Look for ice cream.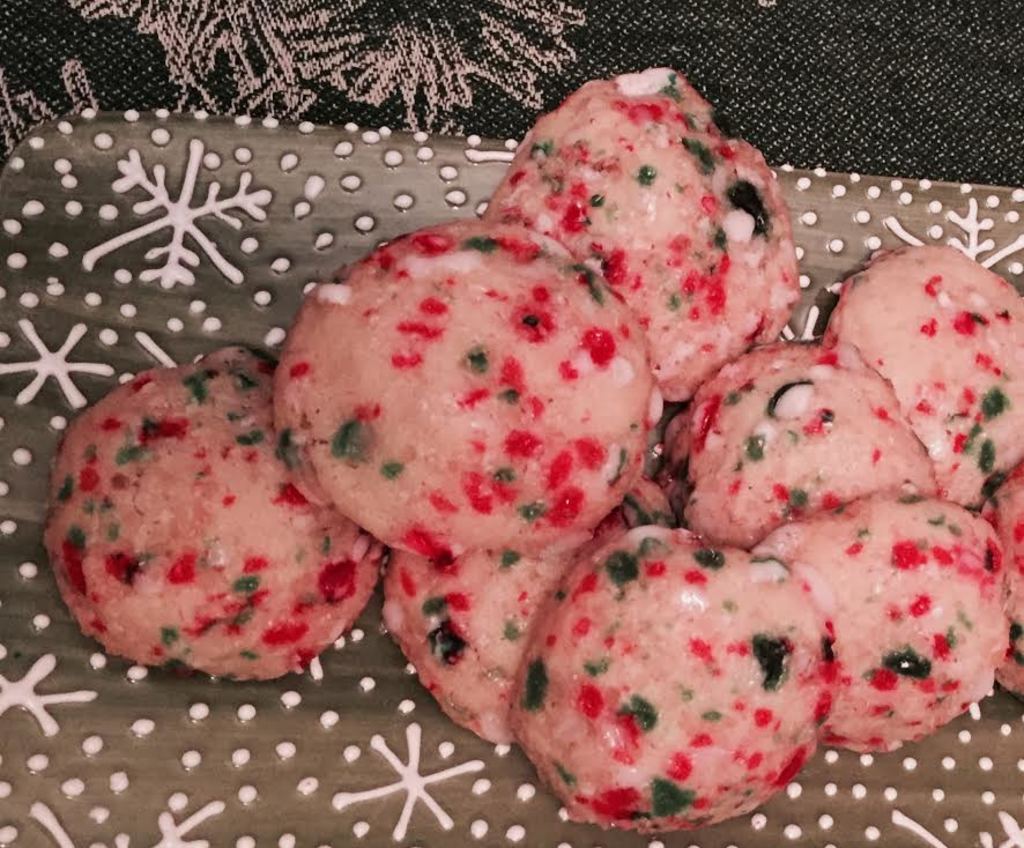
Found: pyautogui.locateOnScreen(482, 66, 792, 406).
